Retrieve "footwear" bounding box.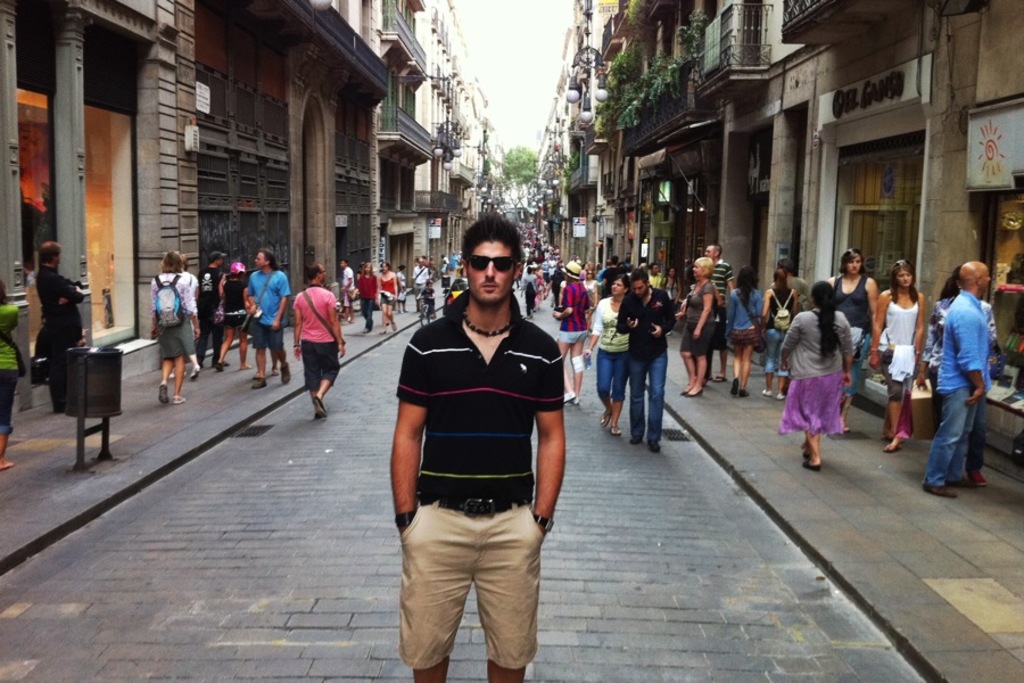
Bounding box: 732 378 740 396.
